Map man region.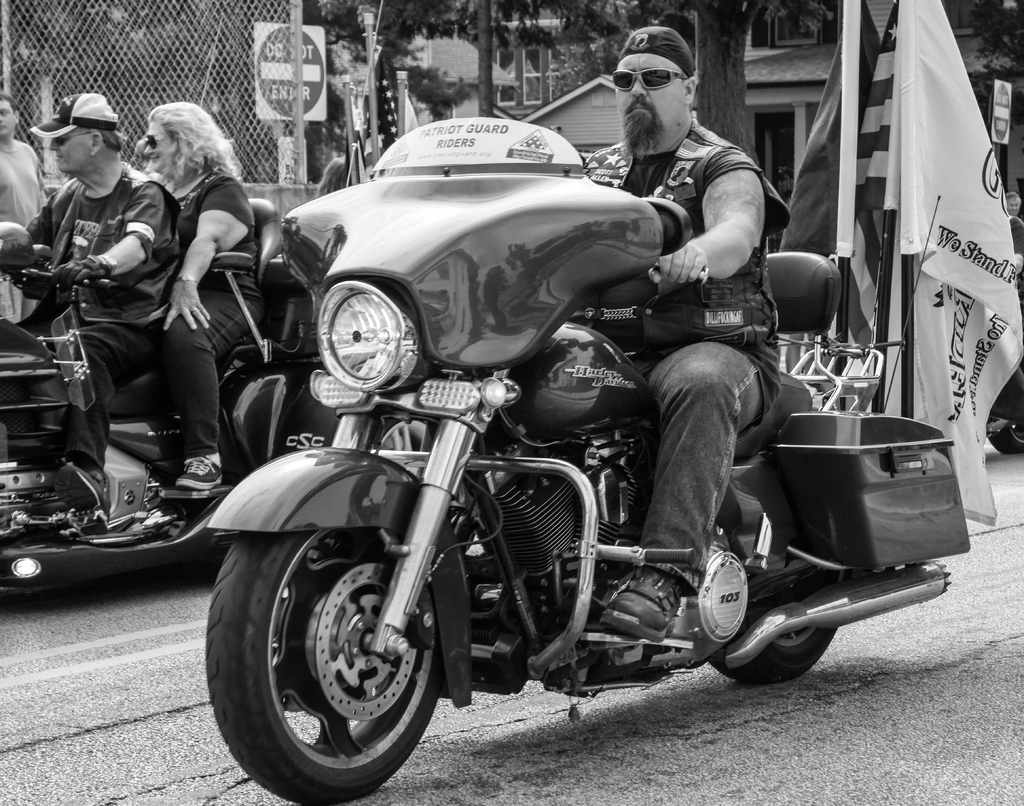
Mapped to Rect(0, 97, 51, 334).
